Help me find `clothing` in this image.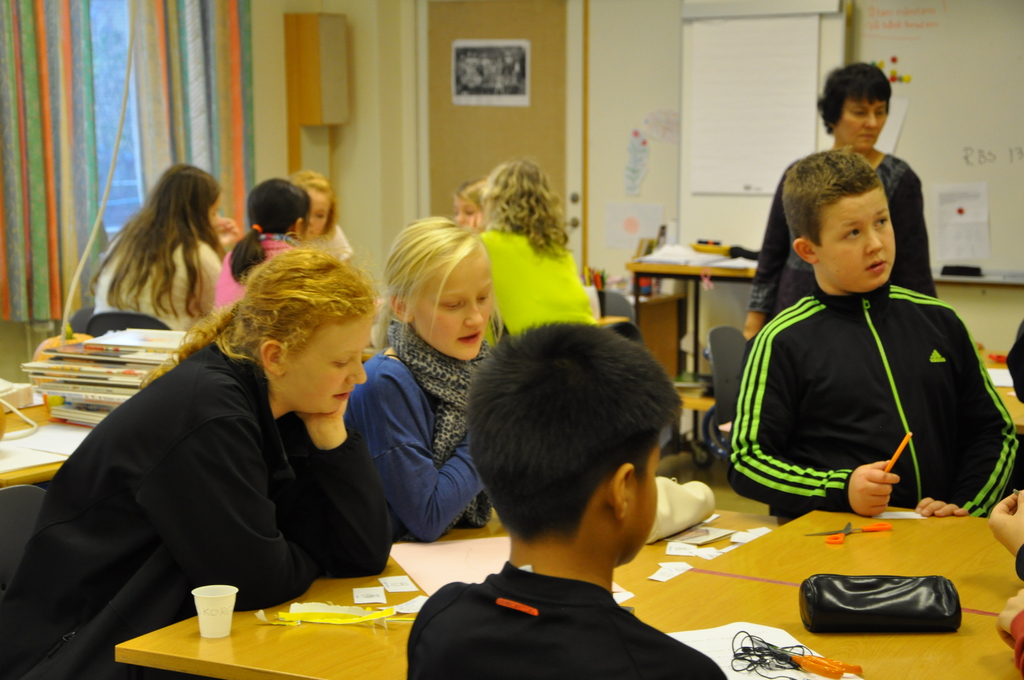
Found it: (484, 236, 593, 338).
